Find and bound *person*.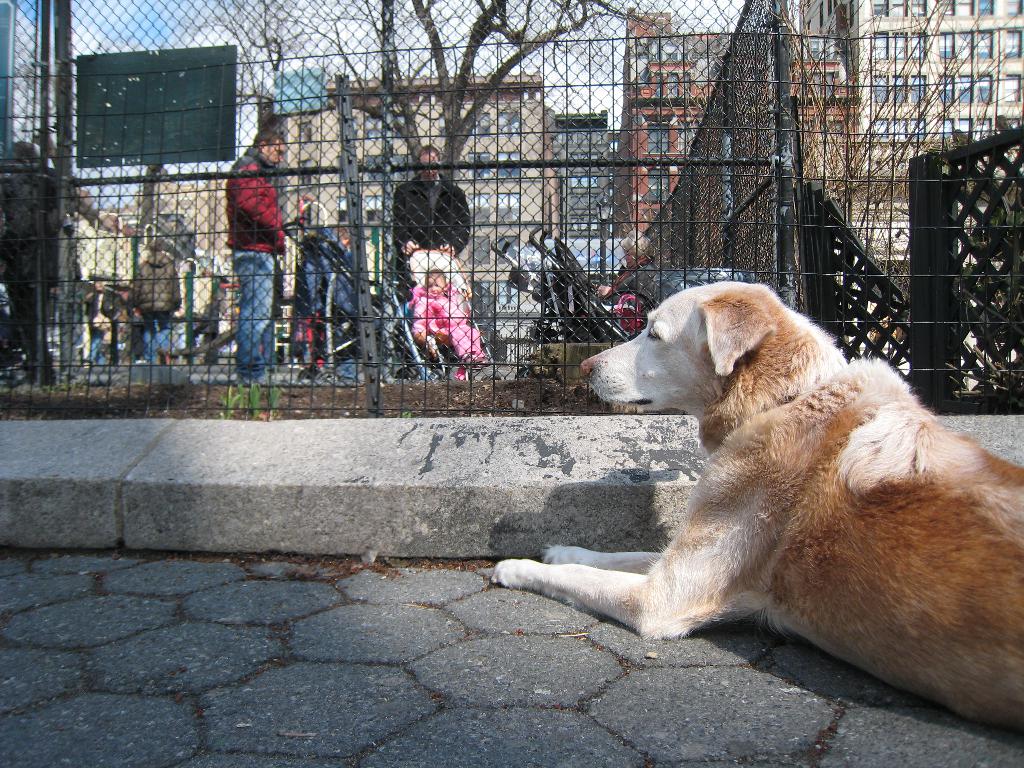
Bound: bbox=(214, 106, 290, 369).
